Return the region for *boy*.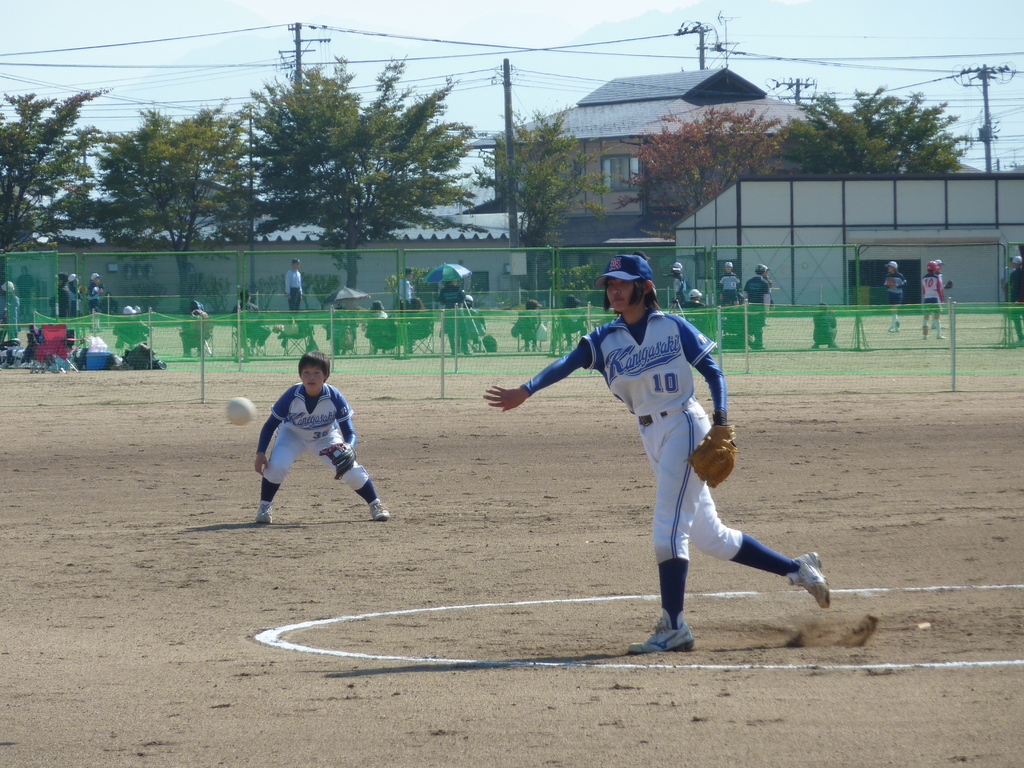
237 335 383 526.
